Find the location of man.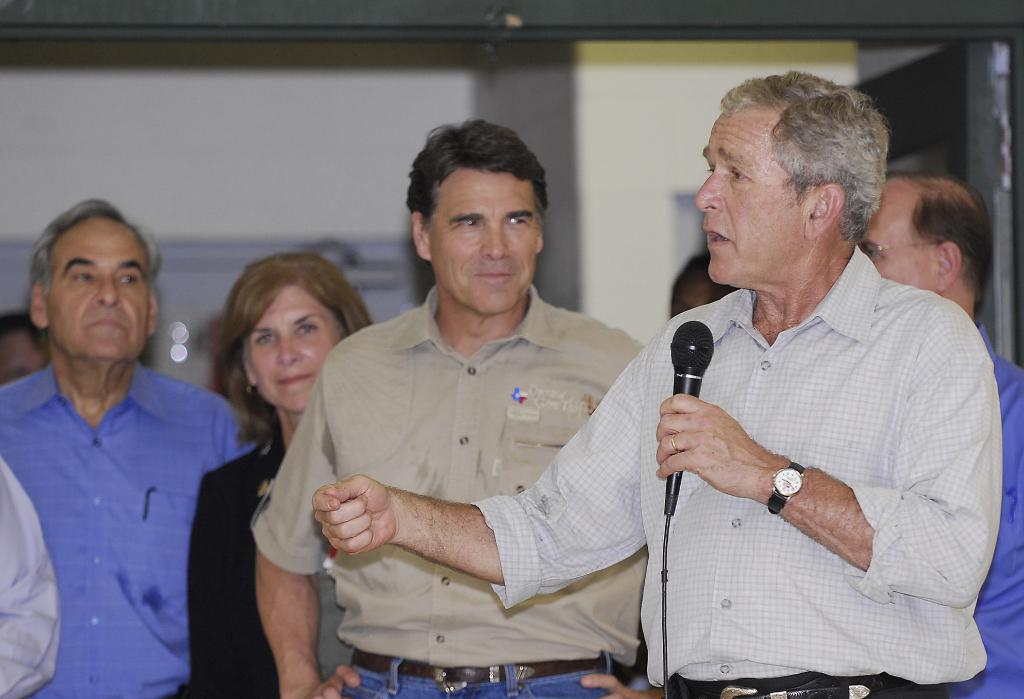
Location: bbox(858, 173, 1023, 698).
